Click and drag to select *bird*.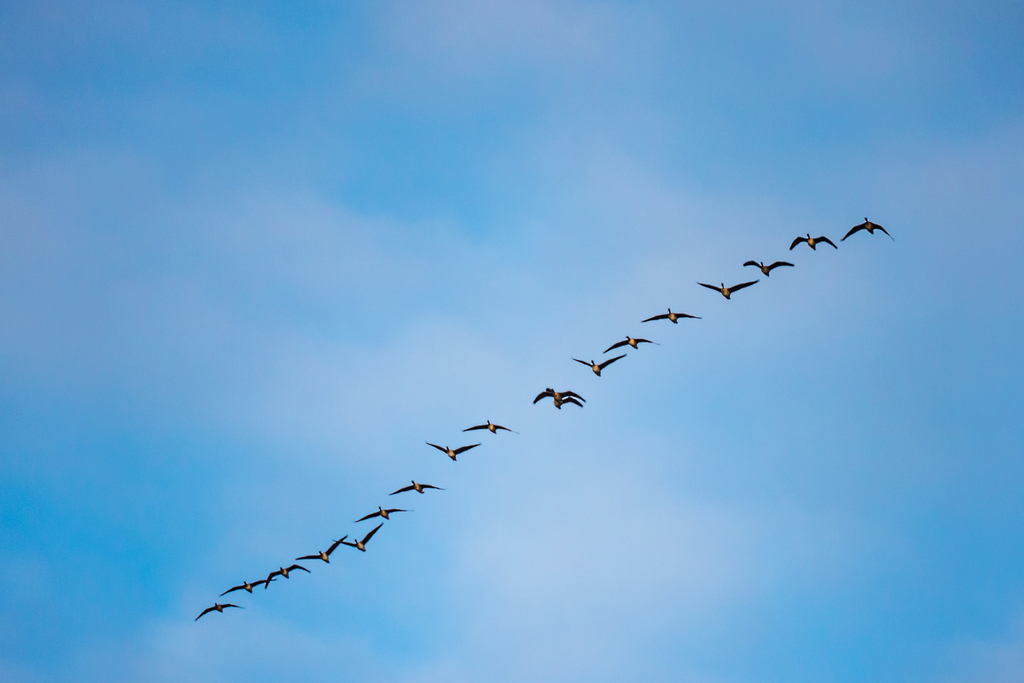
Selection: crop(332, 528, 381, 552).
